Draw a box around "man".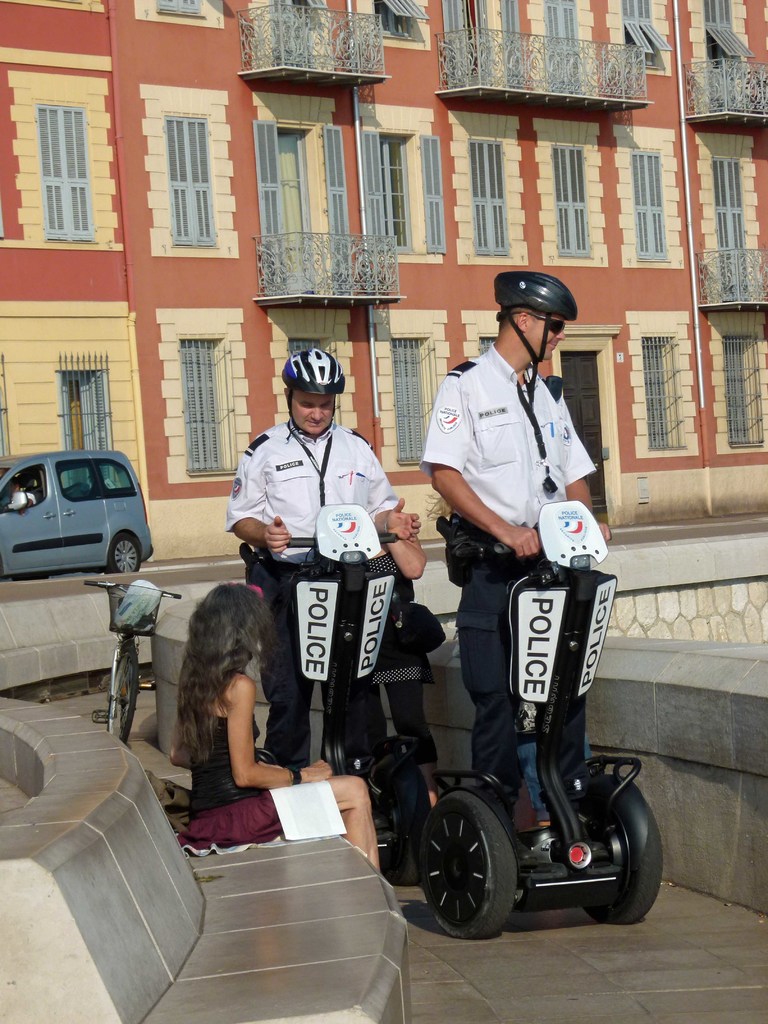
227,346,422,767.
